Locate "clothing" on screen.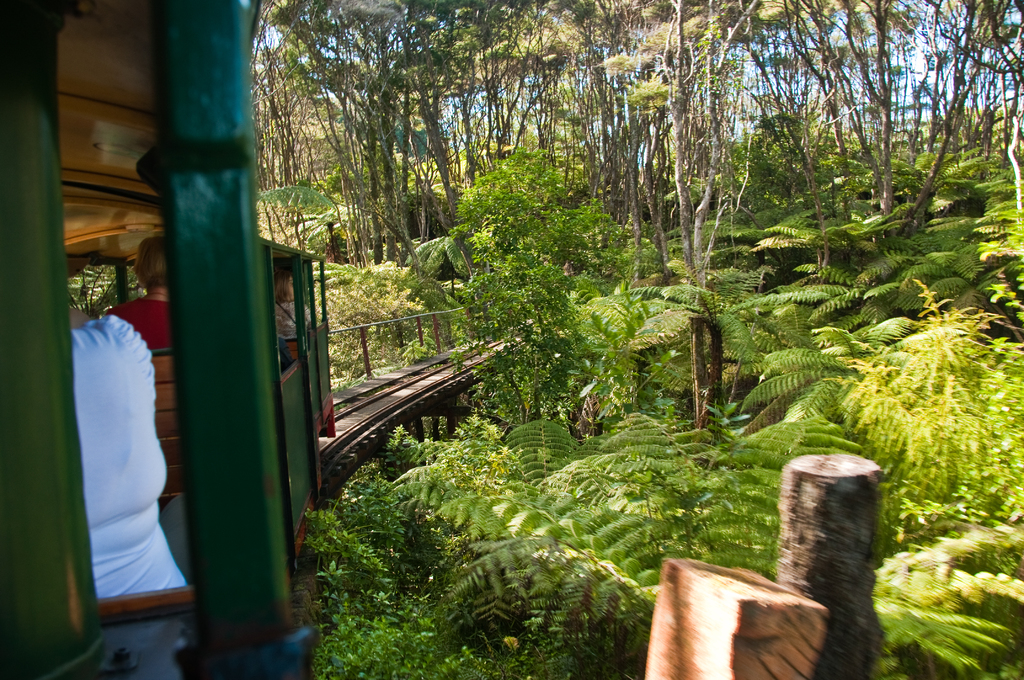
On screen at 108, 296, 172, 350.
